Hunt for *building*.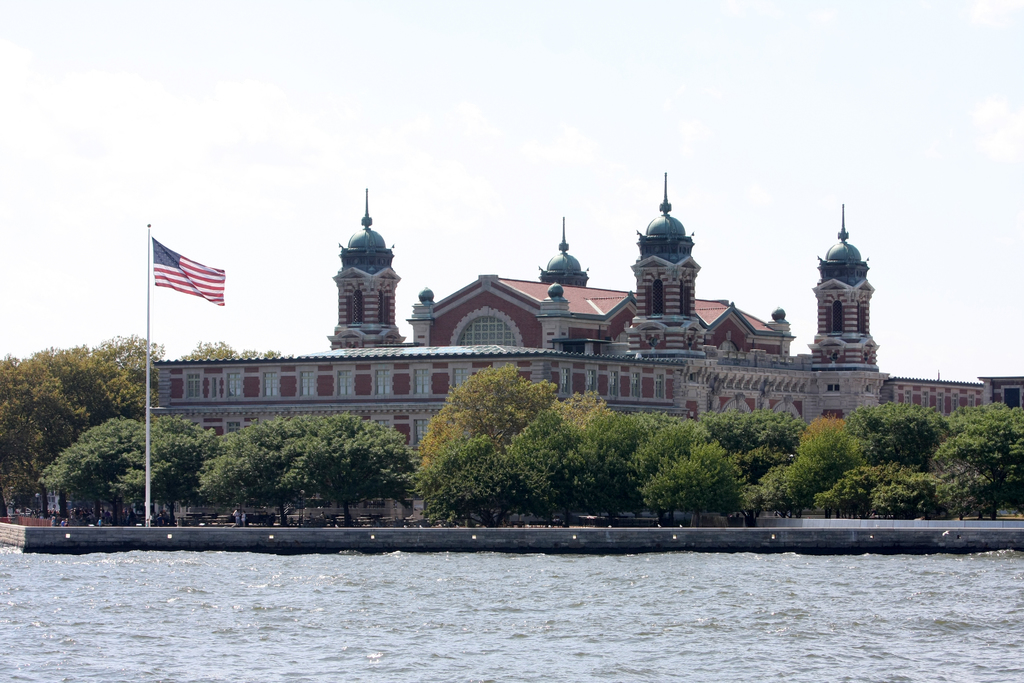
Hunted down at x1=149 y1=172 x2=1023 y2=513.
